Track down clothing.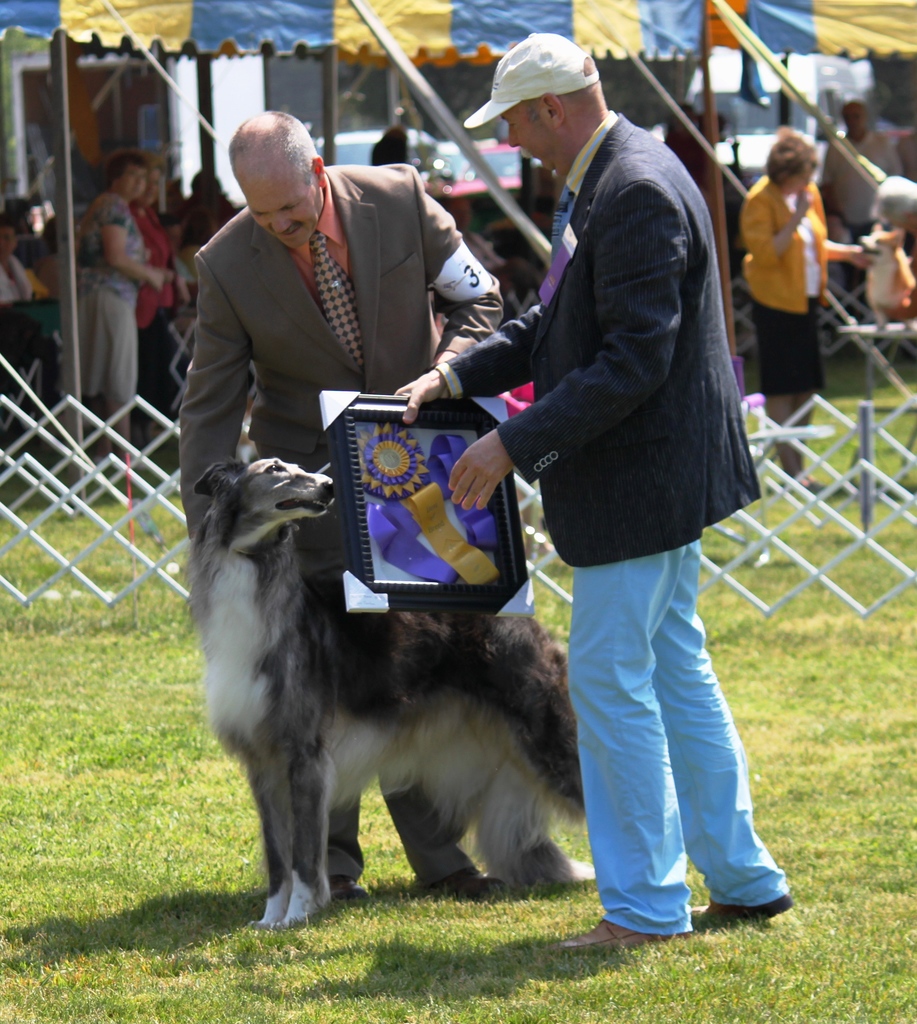
Tracked to x1=751 y1=300 x2=832 y2=400.
